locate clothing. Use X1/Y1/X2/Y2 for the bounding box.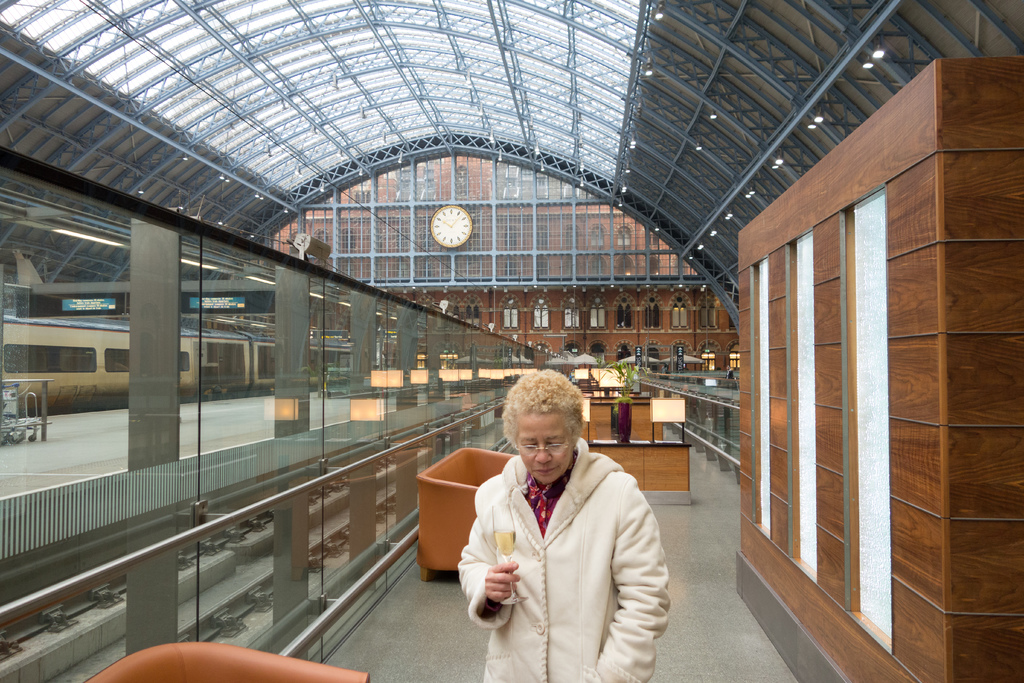
447/415/682/682.
